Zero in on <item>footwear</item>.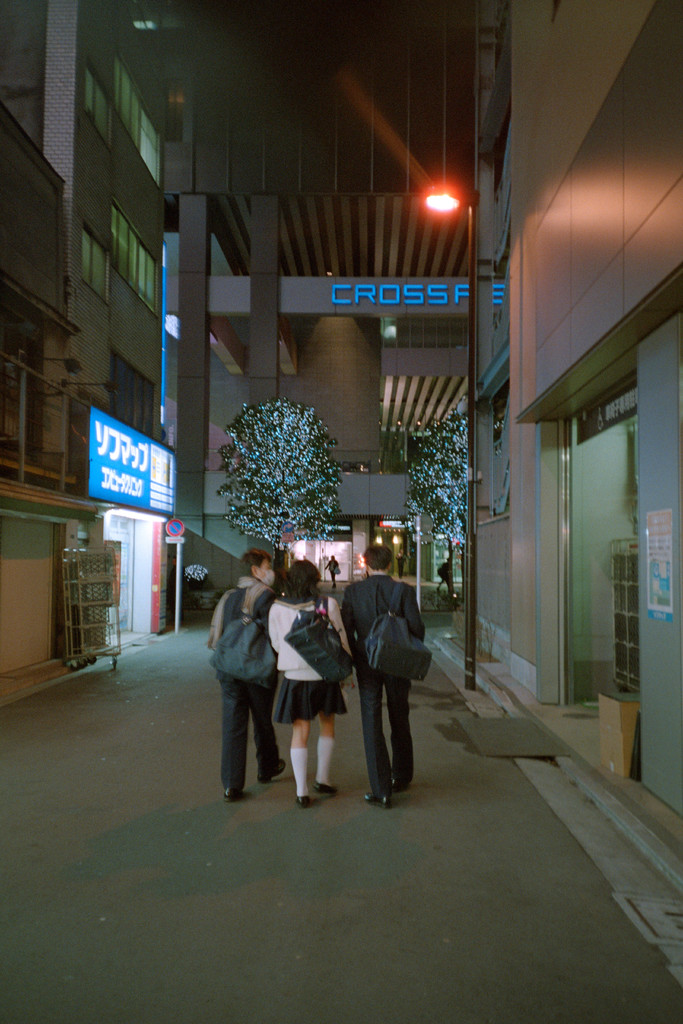
Zeroed in: box=[392, 776, 409, 790].
